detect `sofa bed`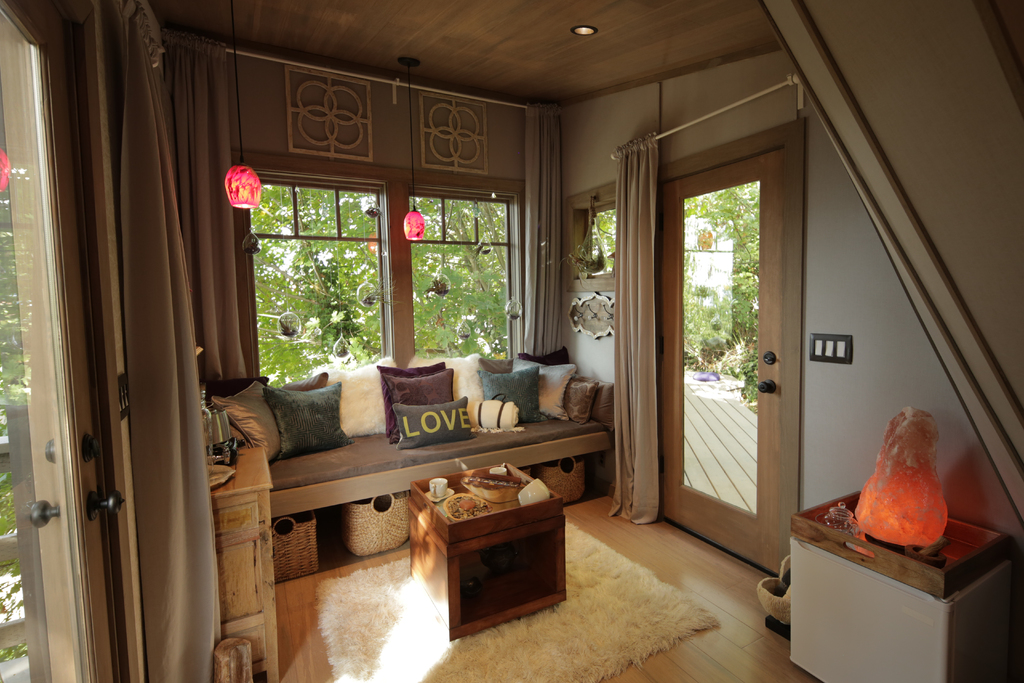
Rect(210, 354, 612, 551)
